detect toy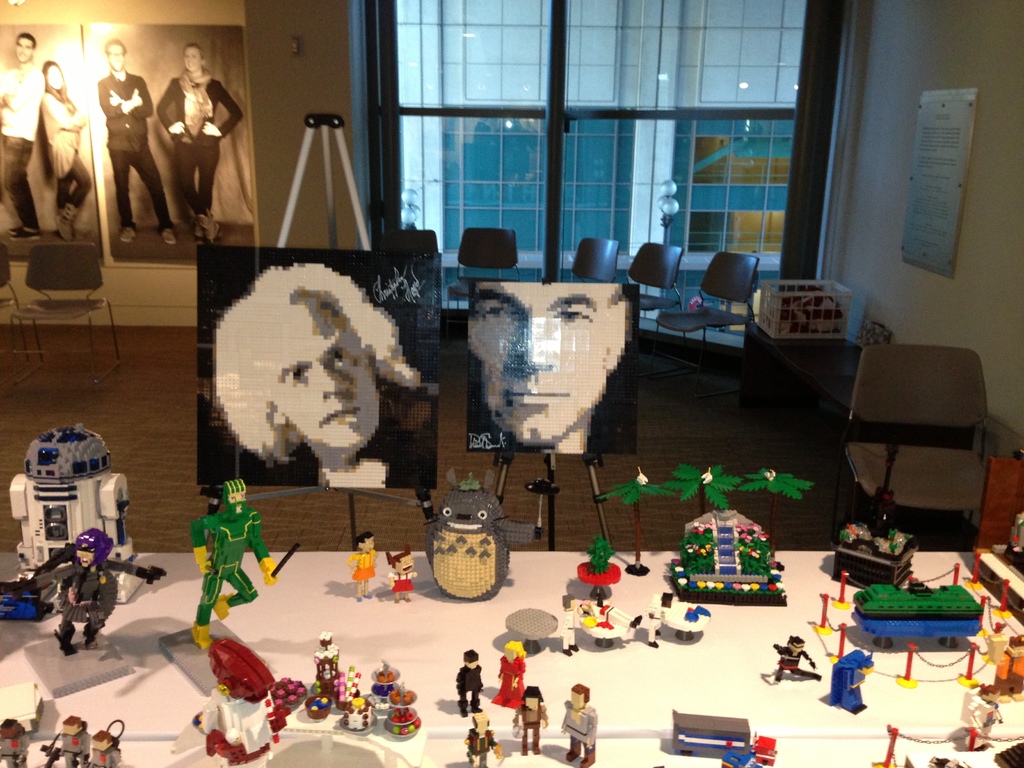
556 680 597 764
